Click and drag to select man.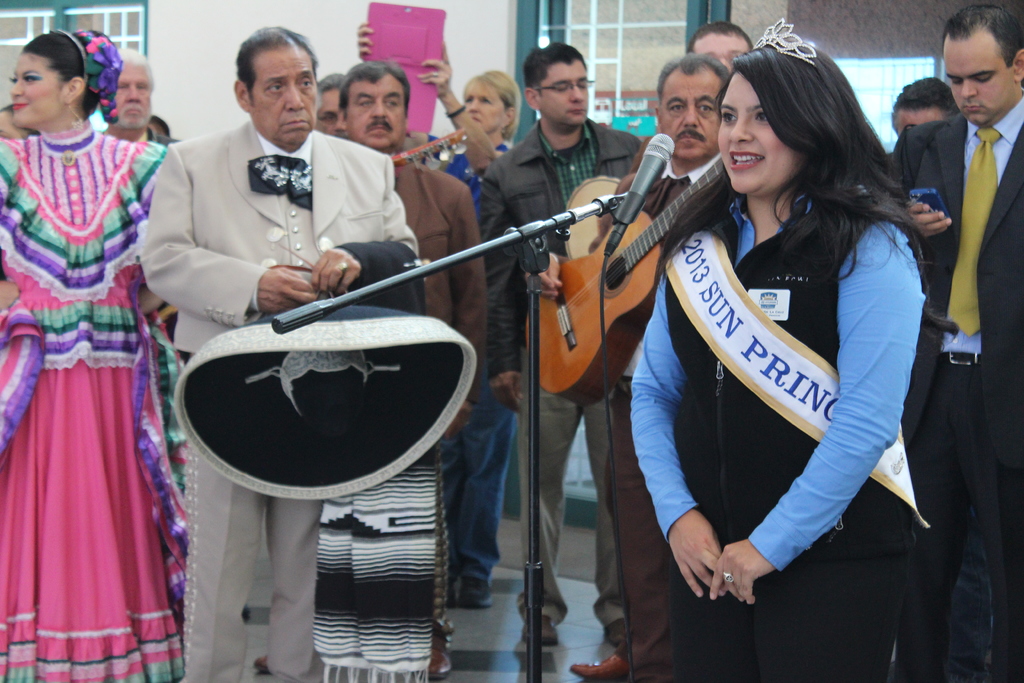
Selection: pyautogui.locateOnScreen(99, 47, 181, 142).
